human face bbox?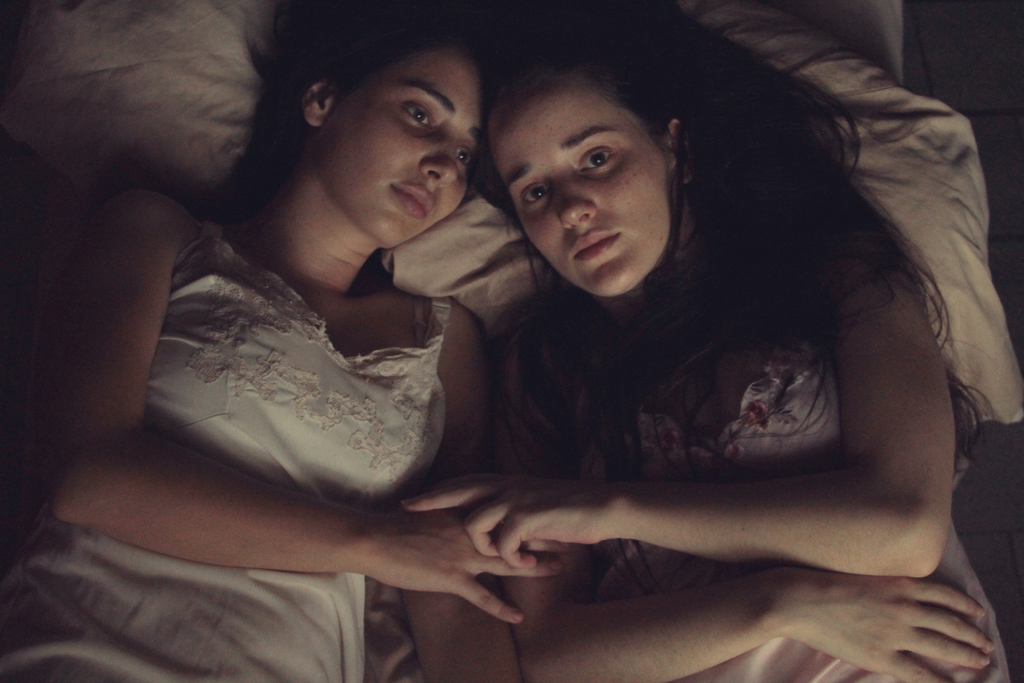
box=[495, 70, 685, 291]
